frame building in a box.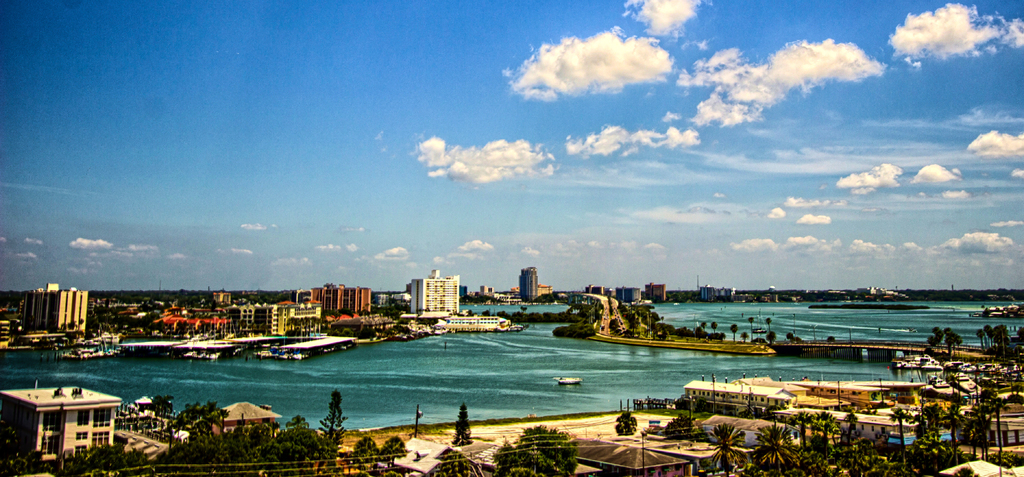
(x1=644, y1=283, x2=670, y2=299).
